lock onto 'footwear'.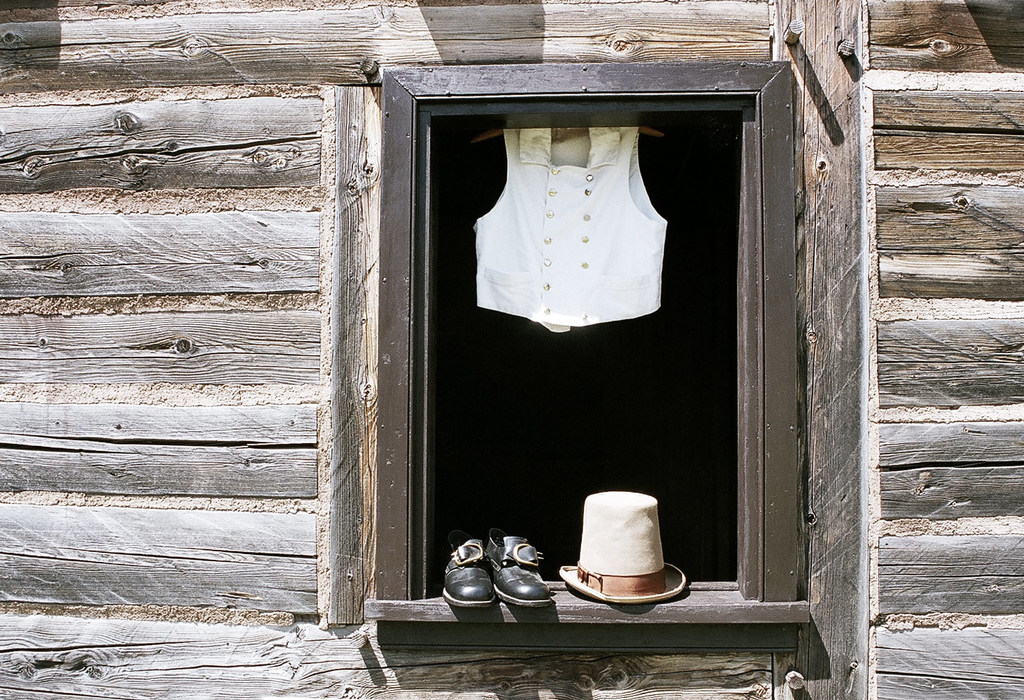
Locked: {"left": 482, "top": 529, "right": 558, "bottom": 608}.
